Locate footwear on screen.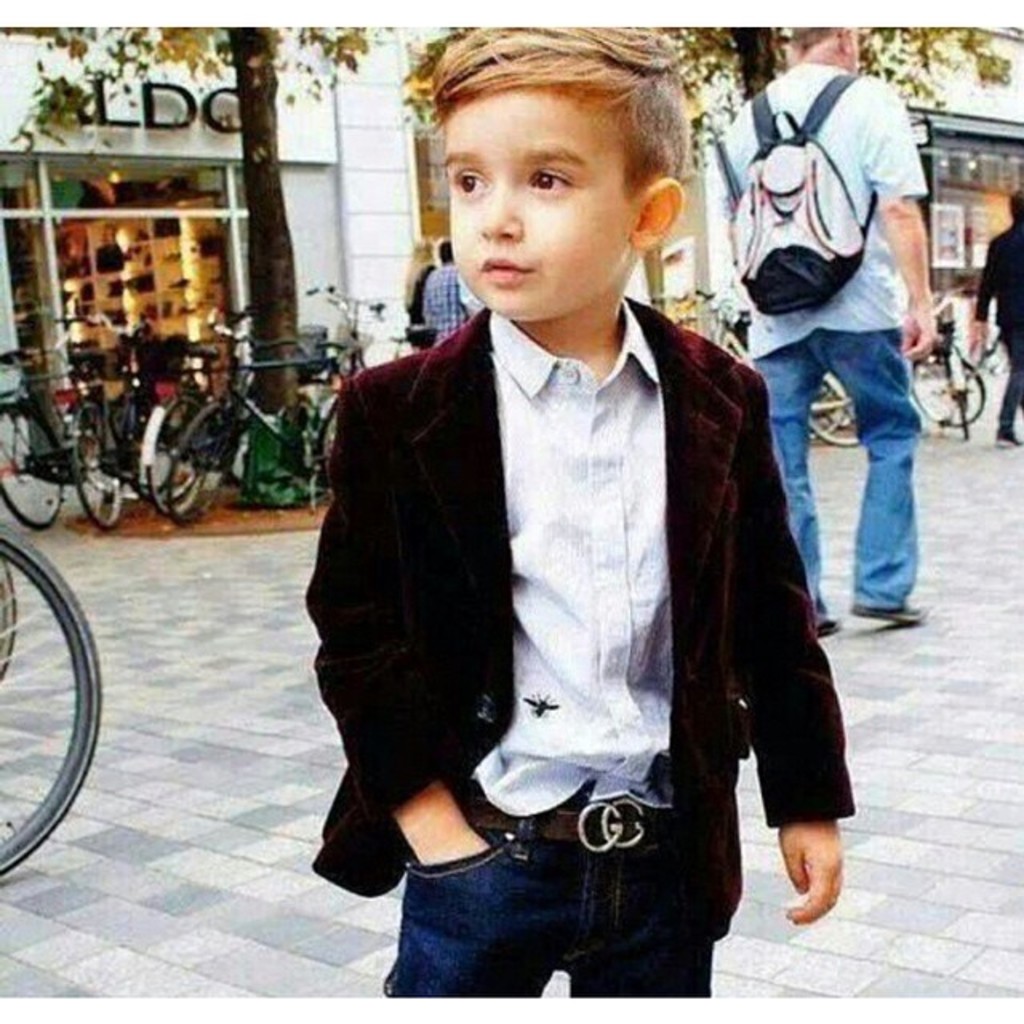
On screen at locate(846, 600, 933, 624).
